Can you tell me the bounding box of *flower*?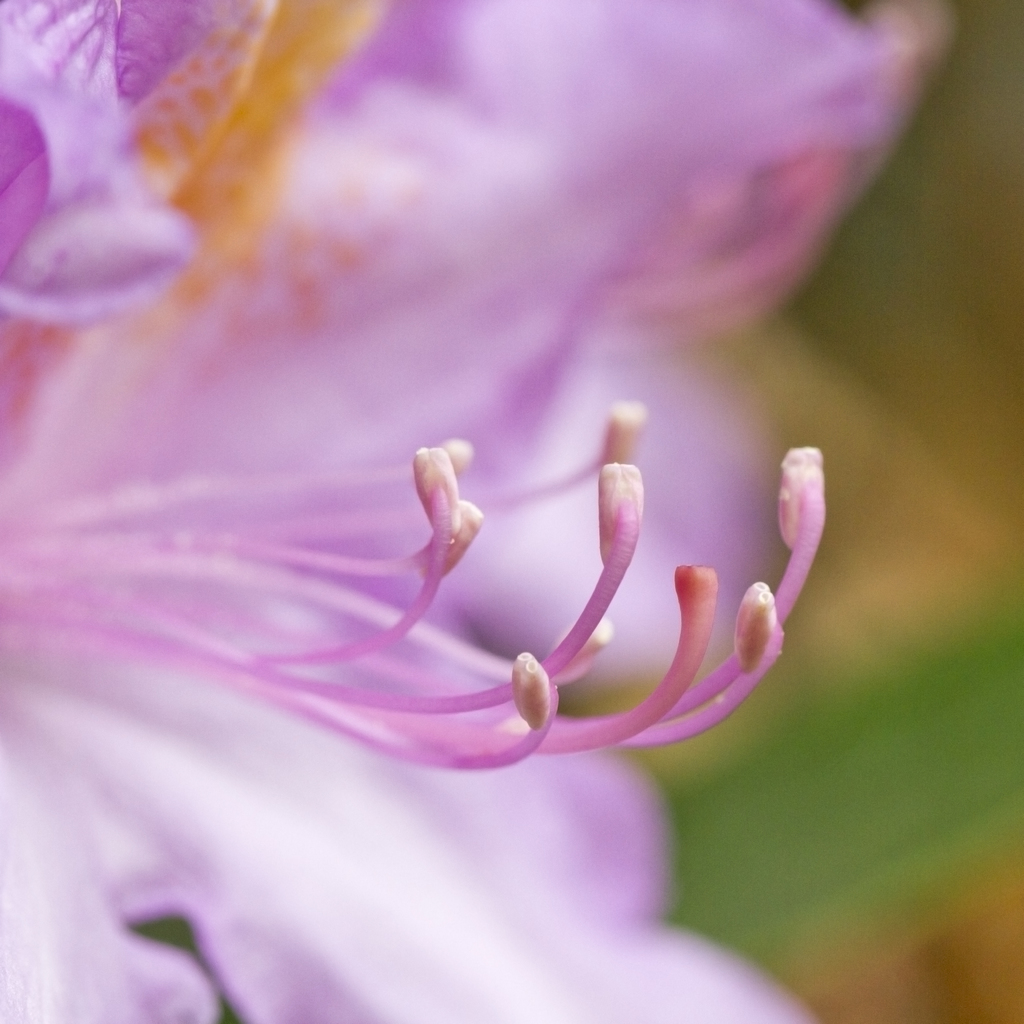
0 6 959 1023.
